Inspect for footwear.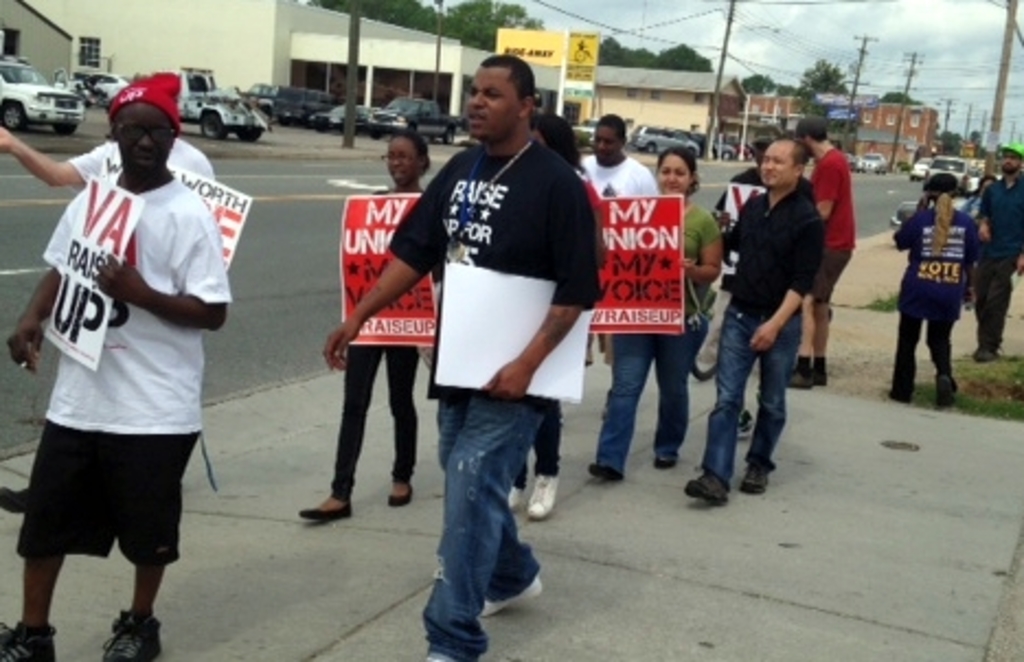
Inspection: crop(487, 557, 553, 616).
